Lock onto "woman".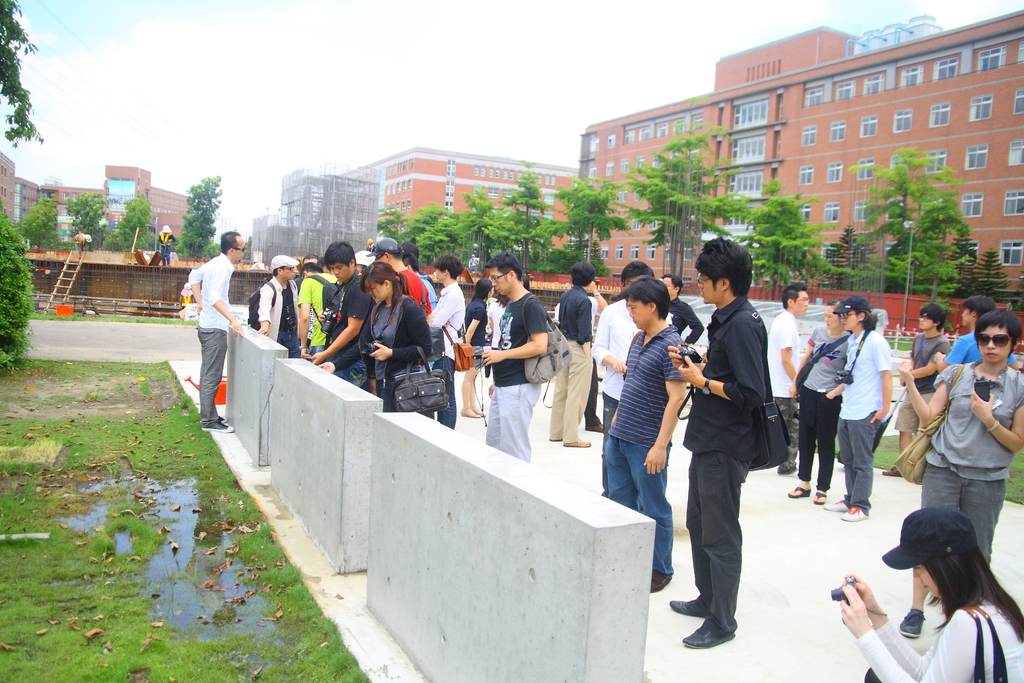
Locked: [833,292,895,520].
